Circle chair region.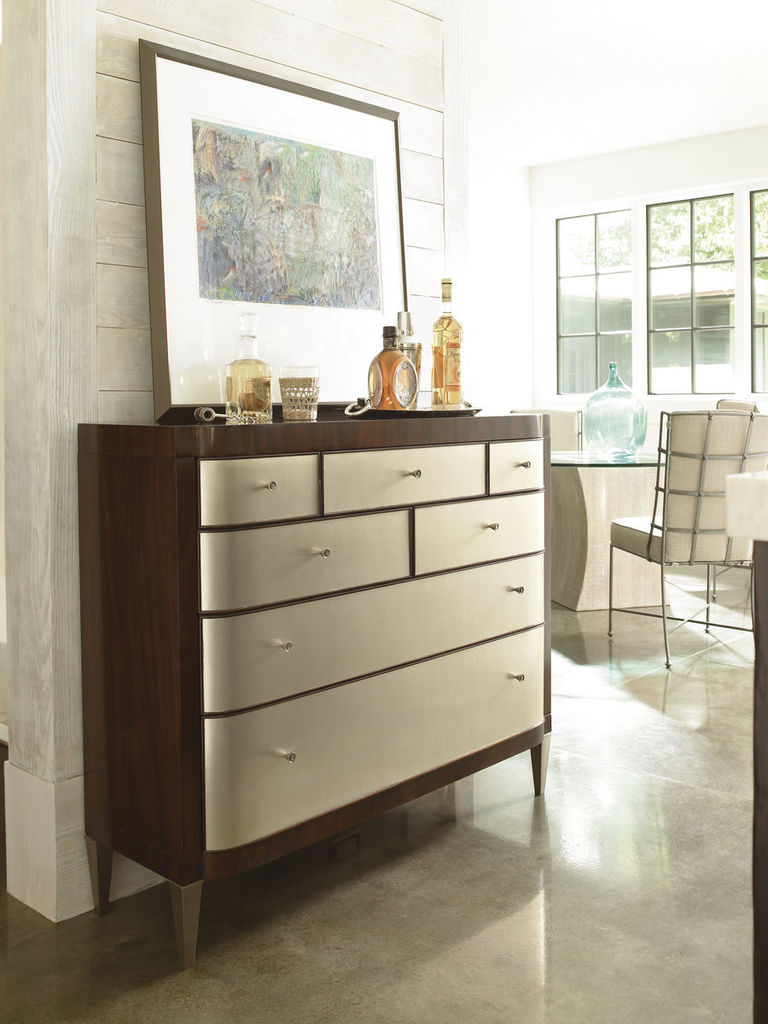
Region: l=607, t=391, r=751, b=714.
